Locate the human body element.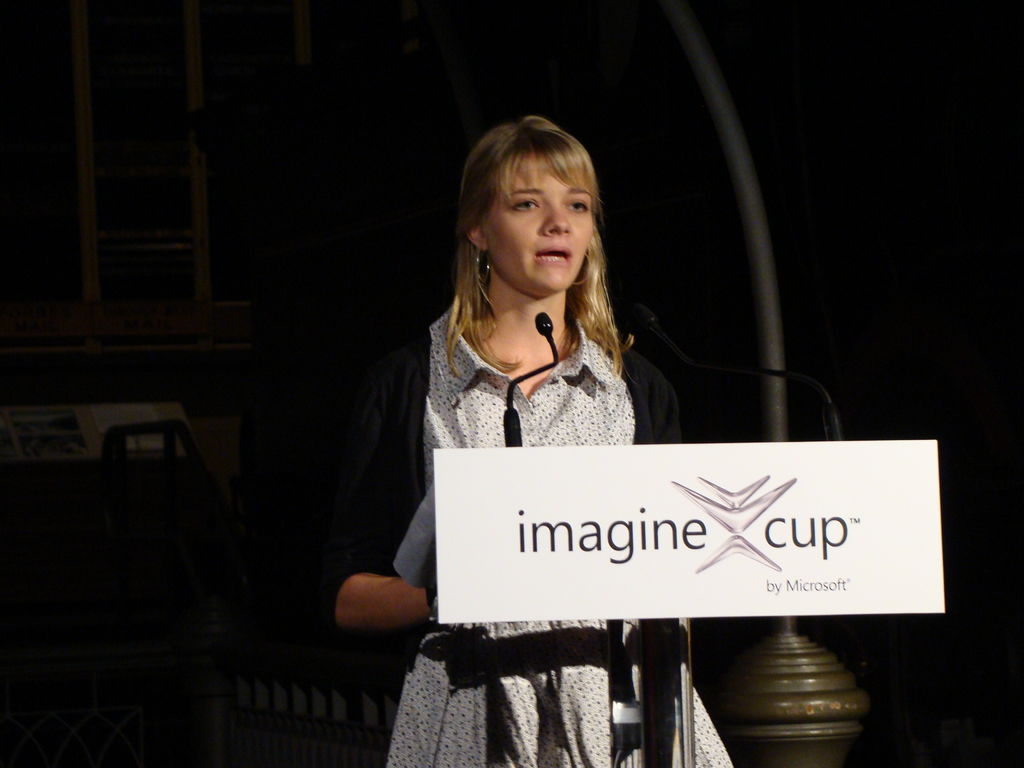
Element bbox: [336,135,771,716].
